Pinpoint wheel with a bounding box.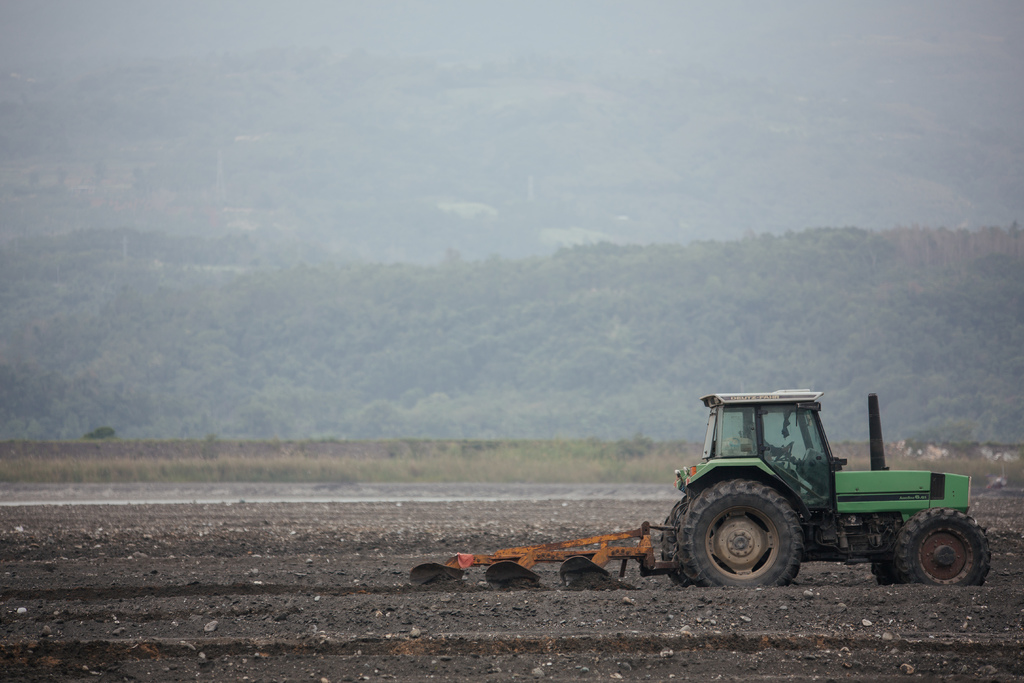
[left=865, top=544, right=897, bottom=586].
